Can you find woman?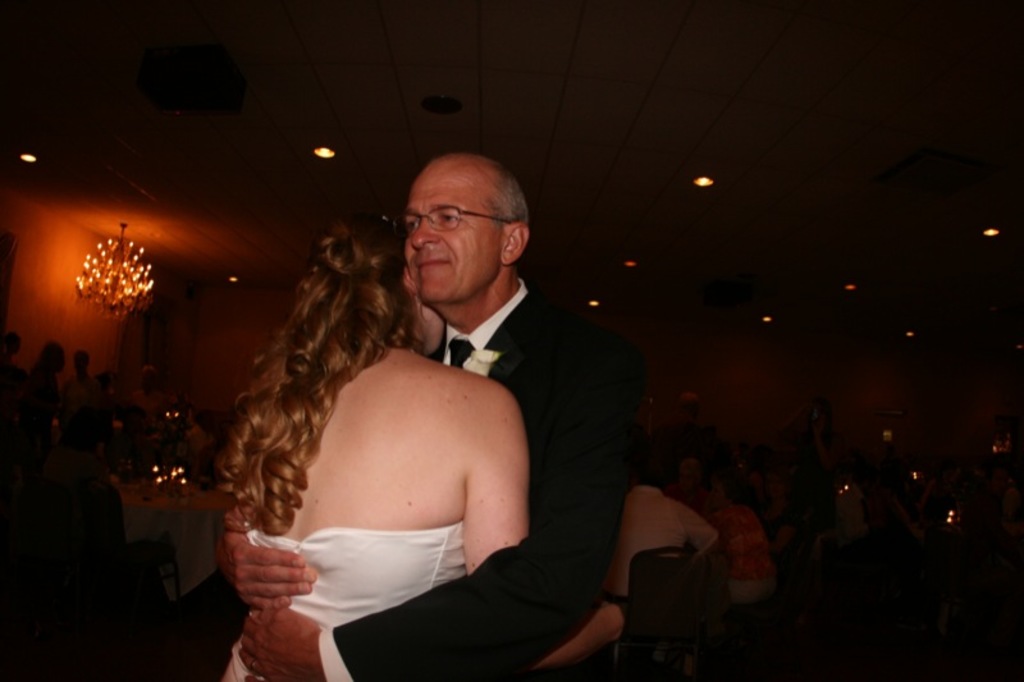
Yes, bounding box: locate(193, 191, 561, 670).
